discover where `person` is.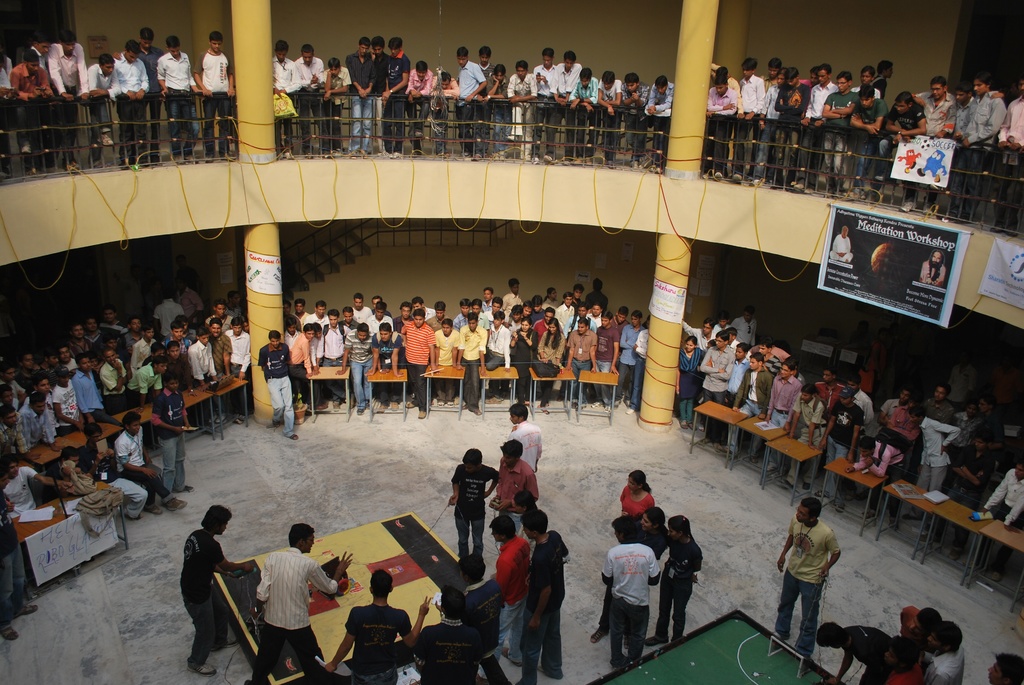
Discovered at (141, 339, 165, 363).
